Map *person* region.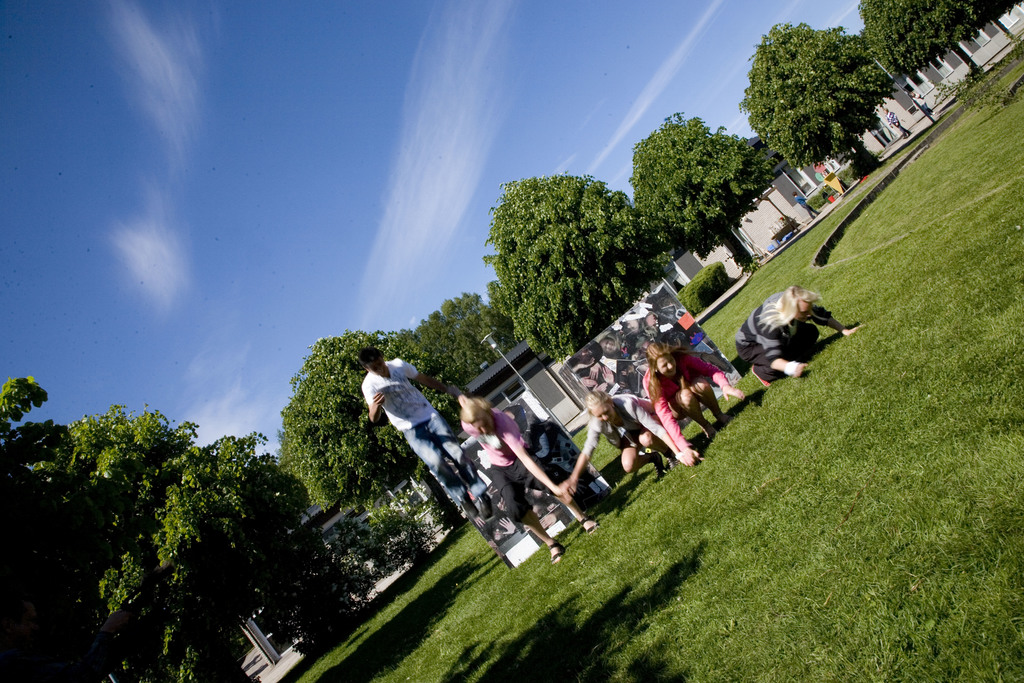
Mapped to pyautogui.locateOnScreen(743, 268, 858, 406).
